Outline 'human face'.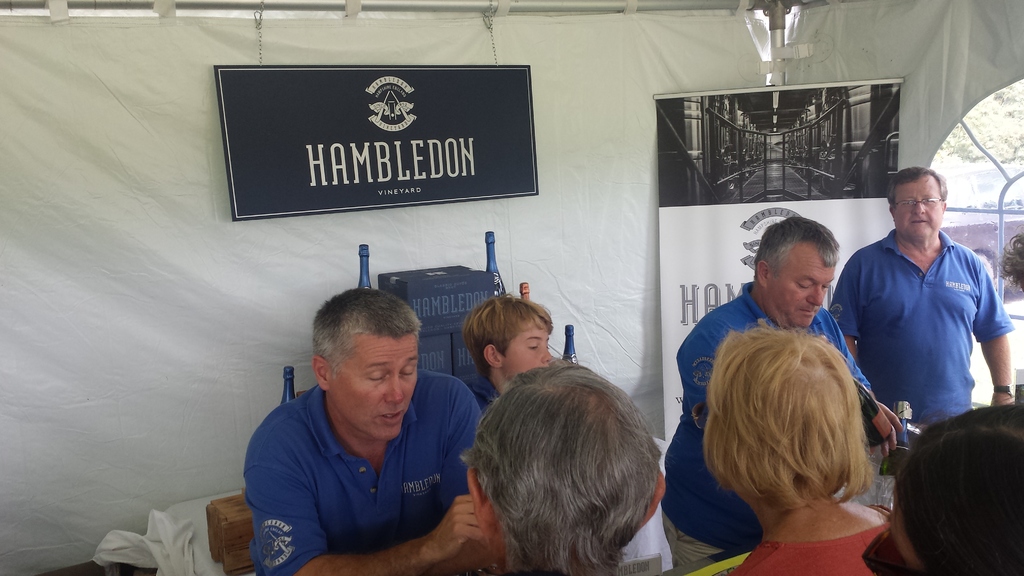
Outline: [892, 178, 946, 239].
